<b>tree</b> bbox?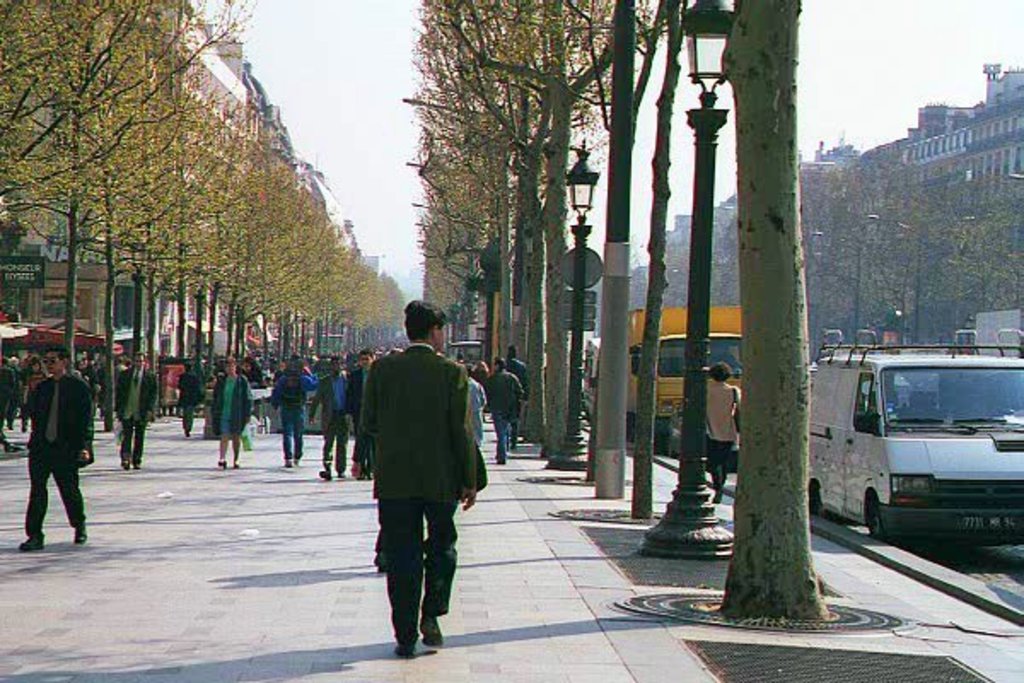
423/2/831/616
